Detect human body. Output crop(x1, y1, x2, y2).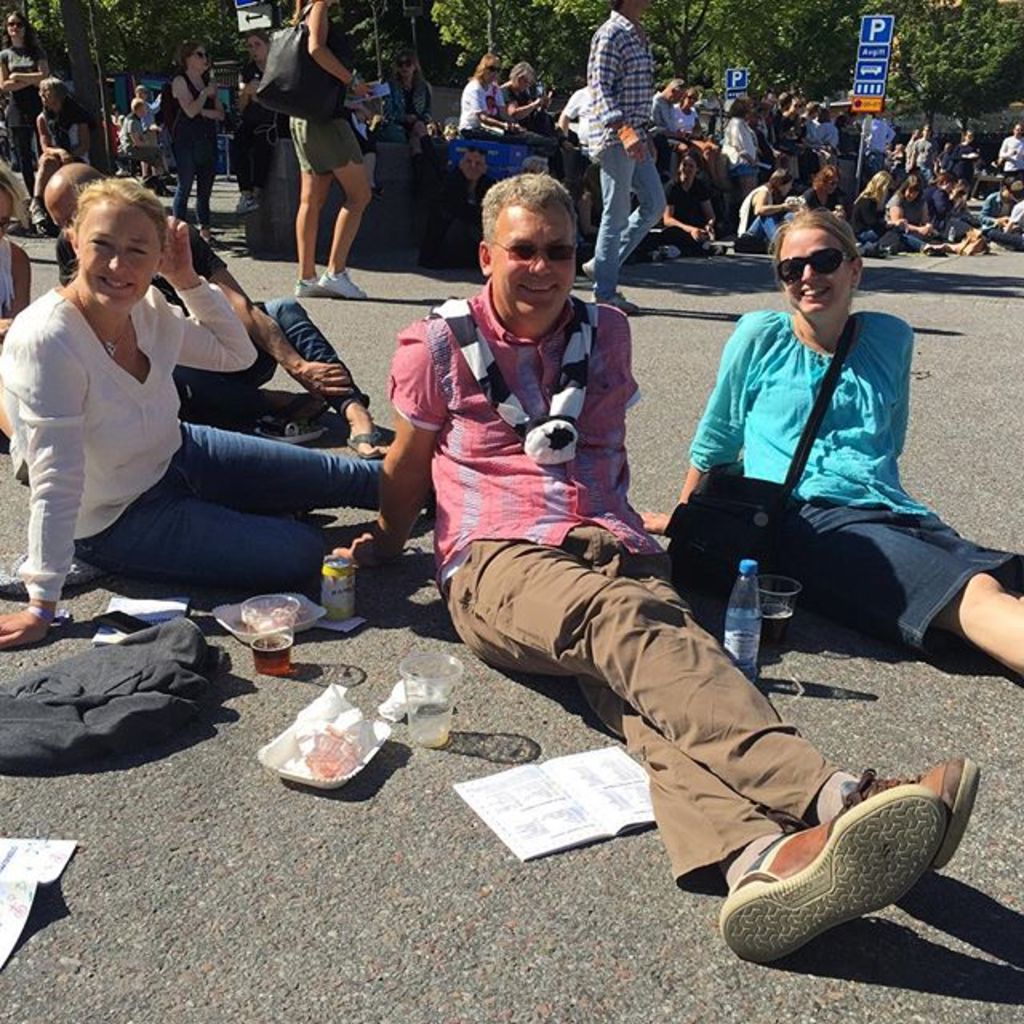
crop(285, 2, 379, 302).
